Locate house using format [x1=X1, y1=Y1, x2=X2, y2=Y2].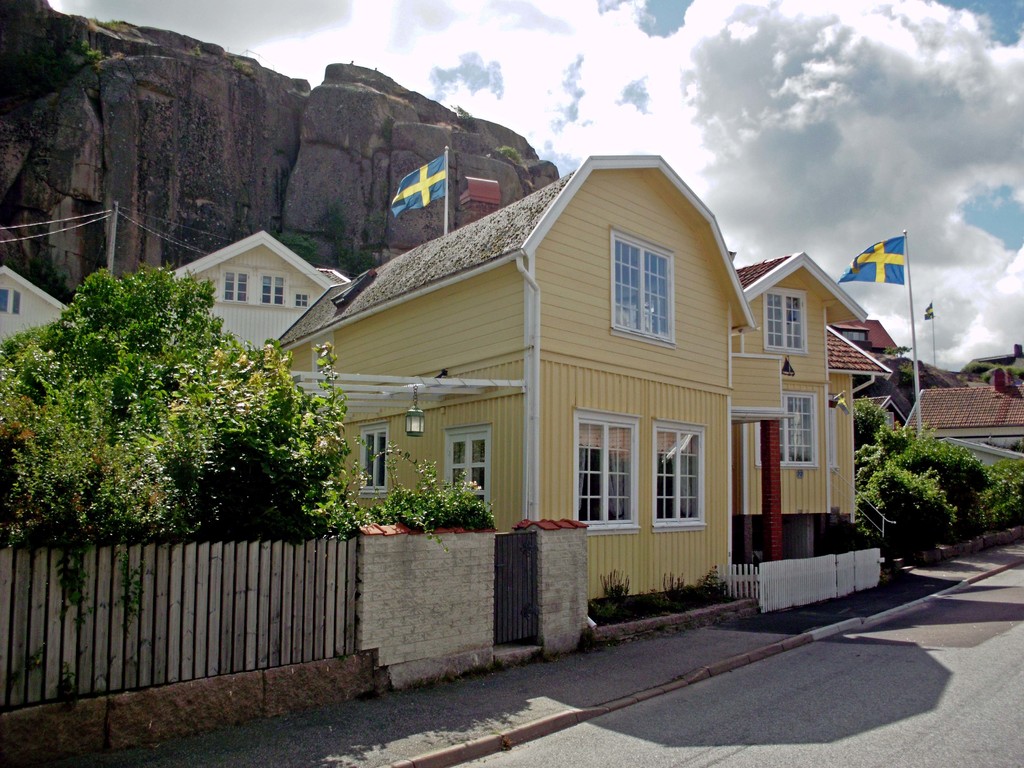
[x1=170, y1=225, x2=350, y2=358].
